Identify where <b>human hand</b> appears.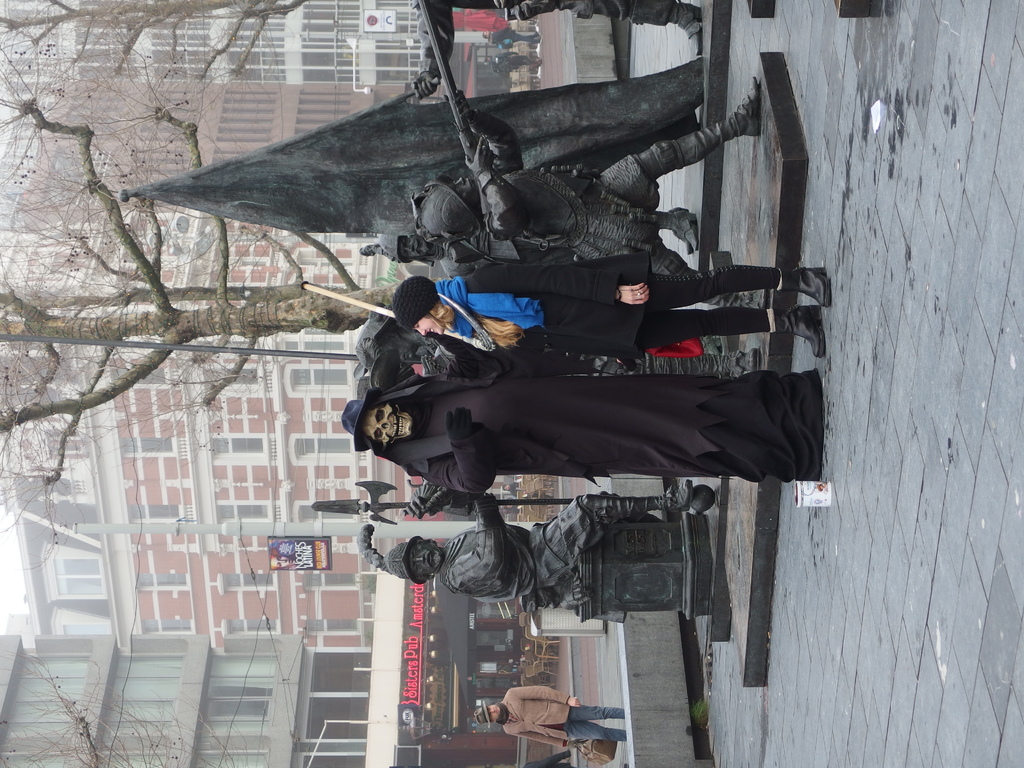
Appears at x1=399 y1=498 x2=438 y2=520.
